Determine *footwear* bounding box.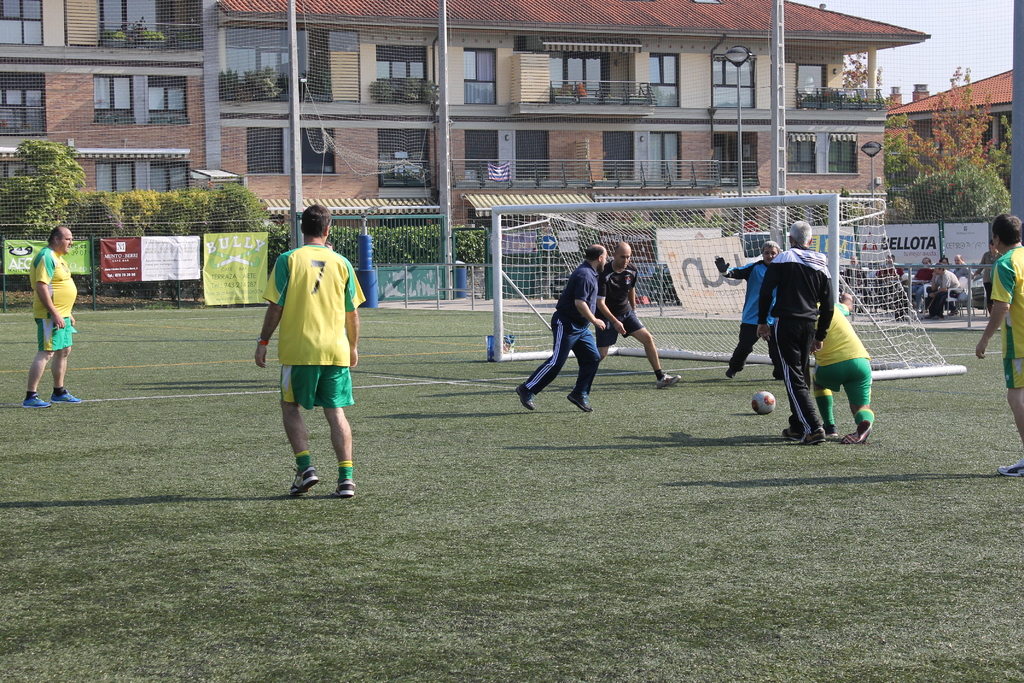
Determined: 785,424,802,441.
